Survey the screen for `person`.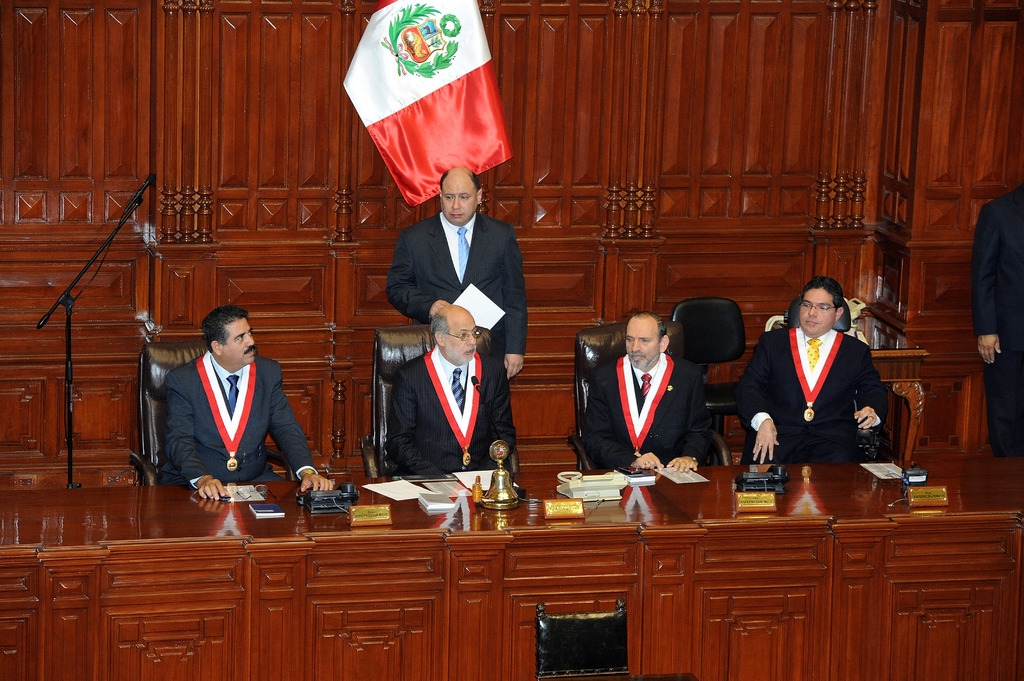
Survey found: (735,269,881,464).
